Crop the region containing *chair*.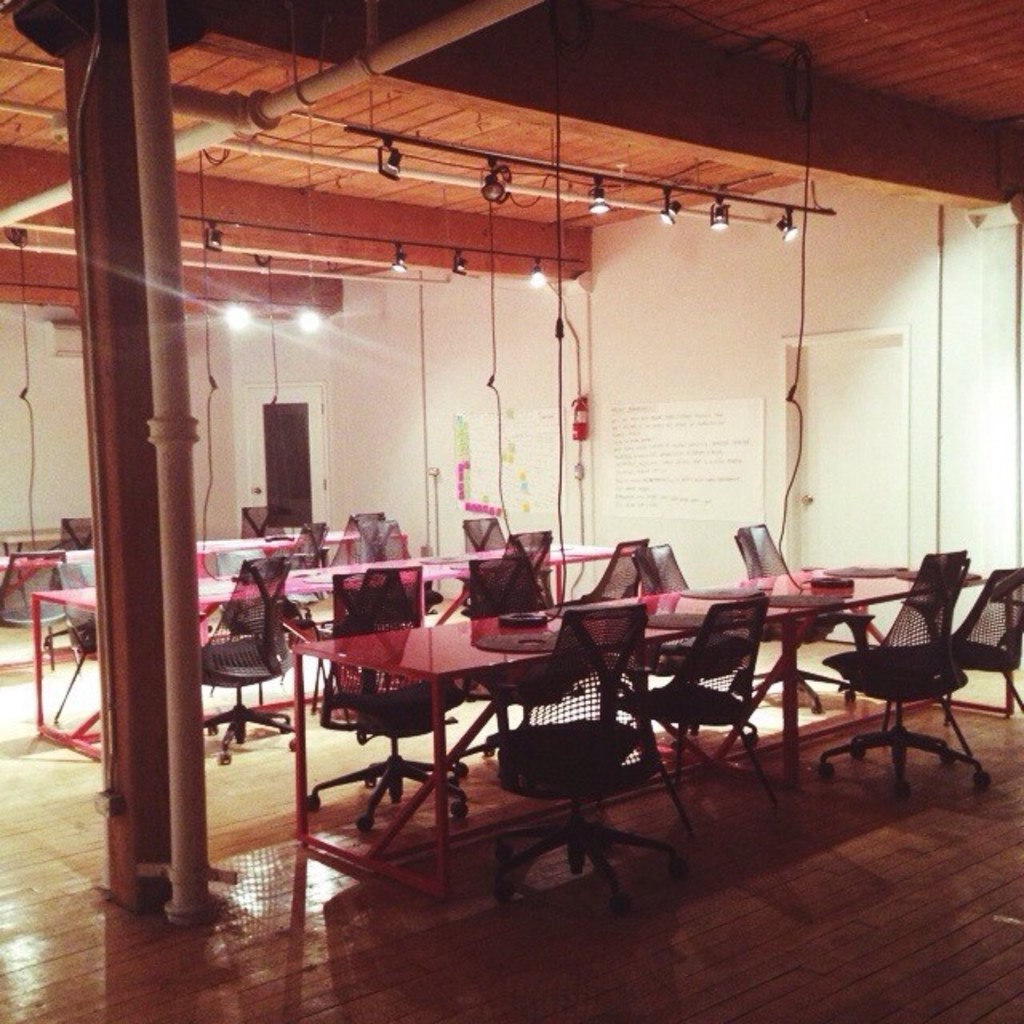
Crop region: Rect(350, 512, 442, 678).
